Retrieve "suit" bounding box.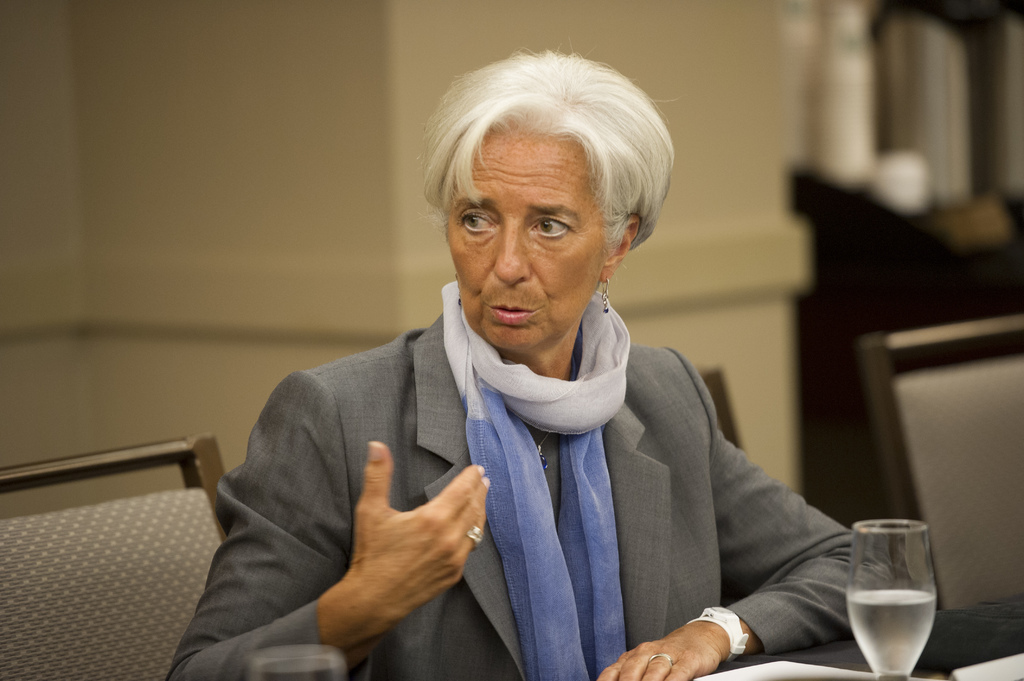
Bounding box: [x1=229, y1=145, x2=872, y2=675].
